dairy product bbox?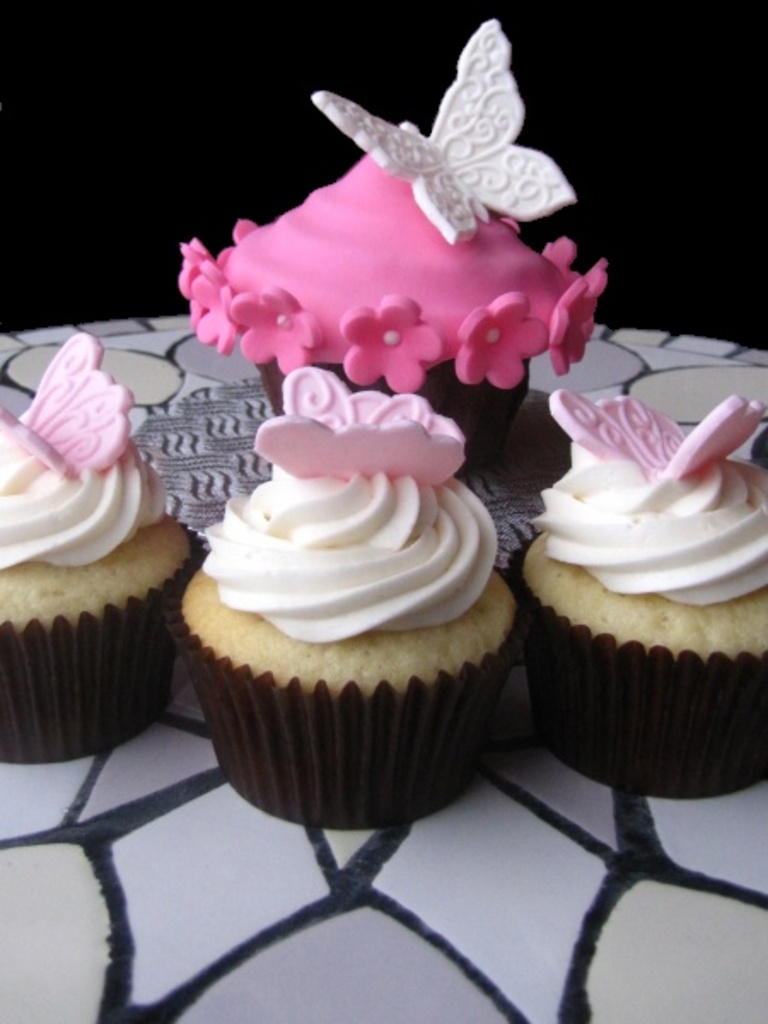
[x1=543, y1=384, x2=742, y2=657]
